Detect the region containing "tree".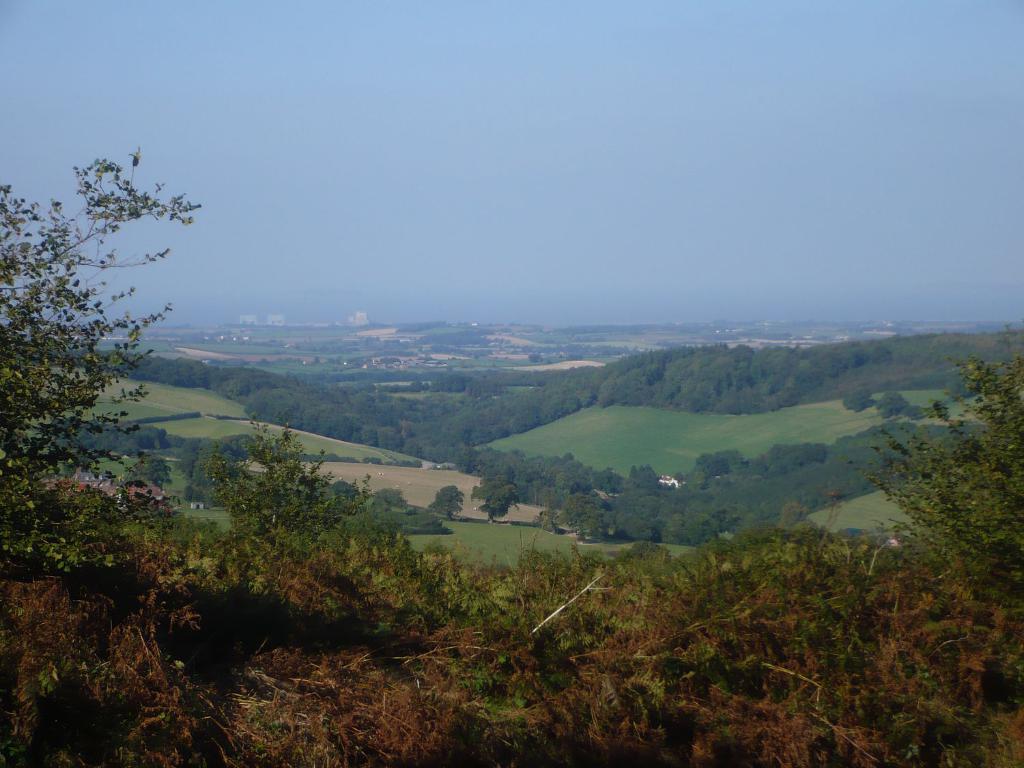
(12, 113, 210, 605).
